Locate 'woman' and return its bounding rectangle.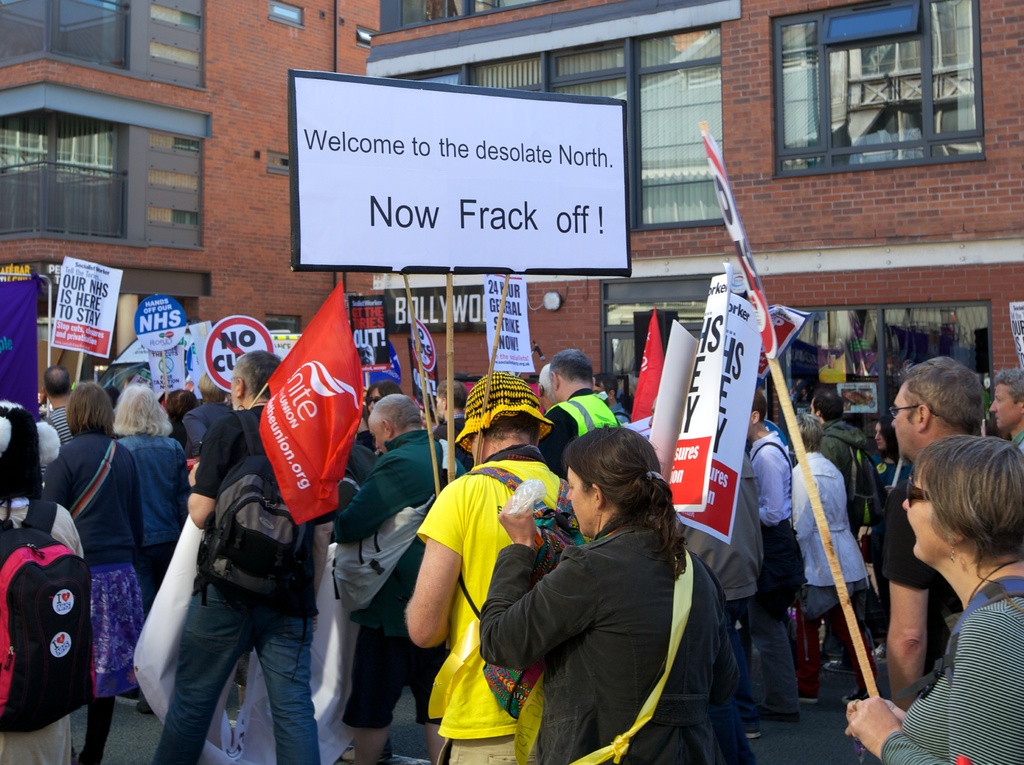
(44,376,151,764).
